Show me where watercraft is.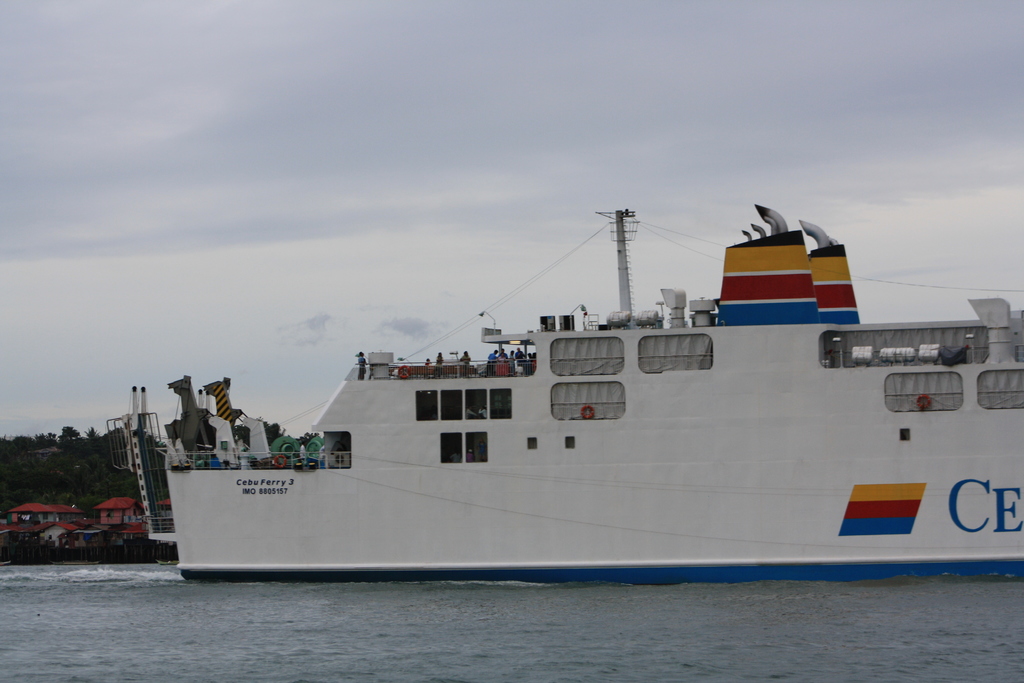
watercraft is at l=159, t=205, r=1023, b=579.
